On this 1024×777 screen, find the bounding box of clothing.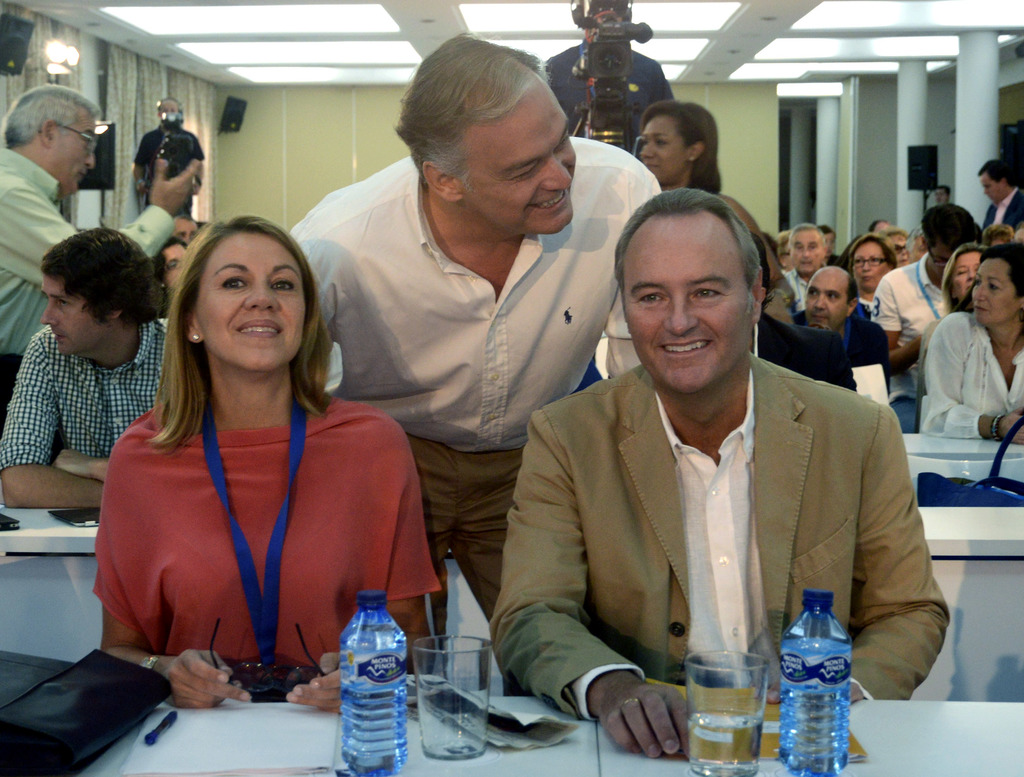
Bounding box: 91:356:432:694.
